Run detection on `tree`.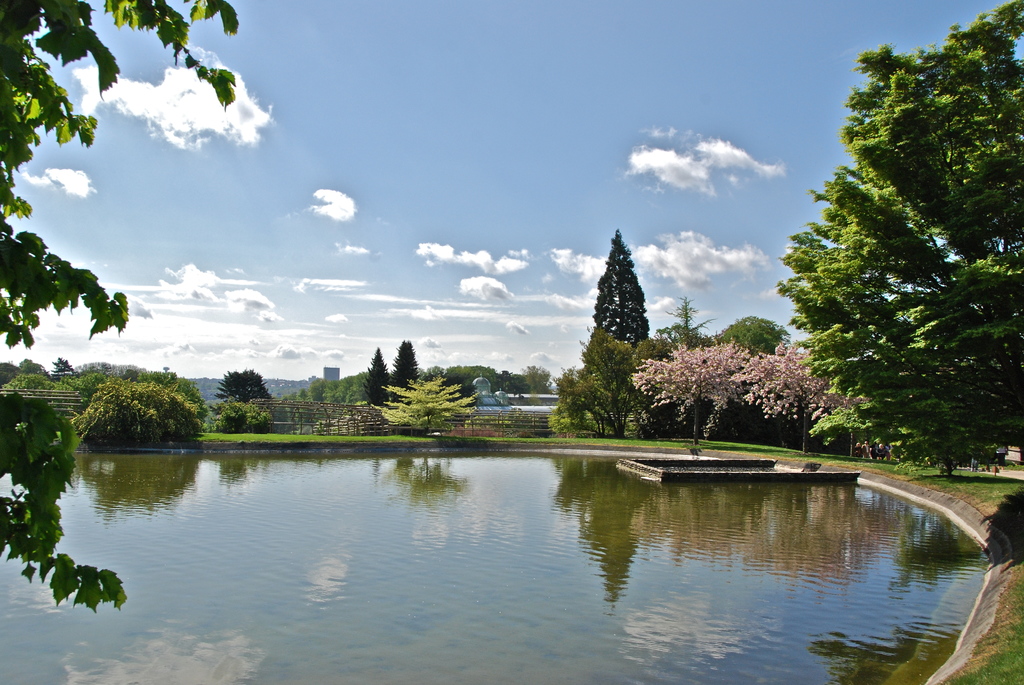
Result: <box>360,348,397,420</box>.
